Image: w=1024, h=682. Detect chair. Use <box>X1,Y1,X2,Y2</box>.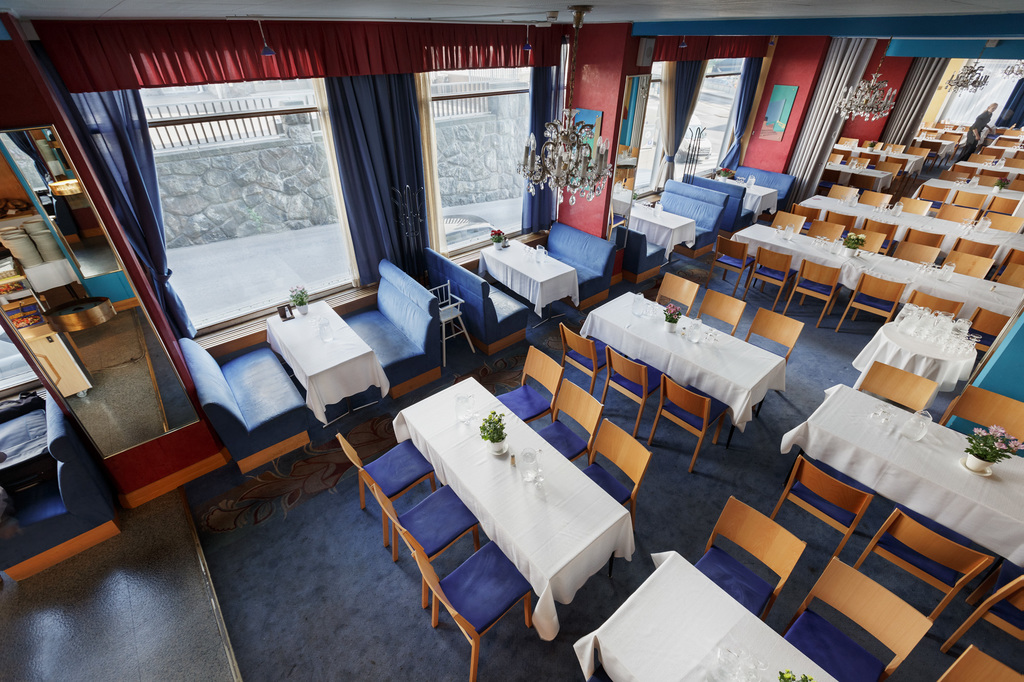
<box>829,183,859,204</box>.
